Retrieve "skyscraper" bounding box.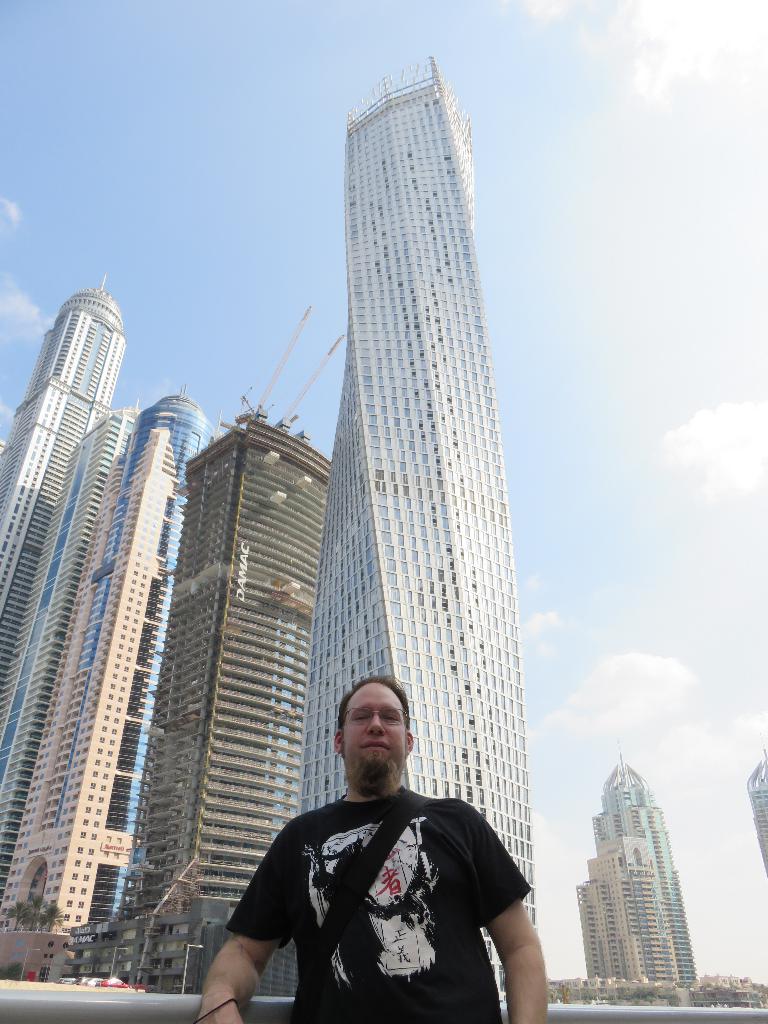
Bounding box: (x1=296, y1=56, x2=544, y2=1022).
